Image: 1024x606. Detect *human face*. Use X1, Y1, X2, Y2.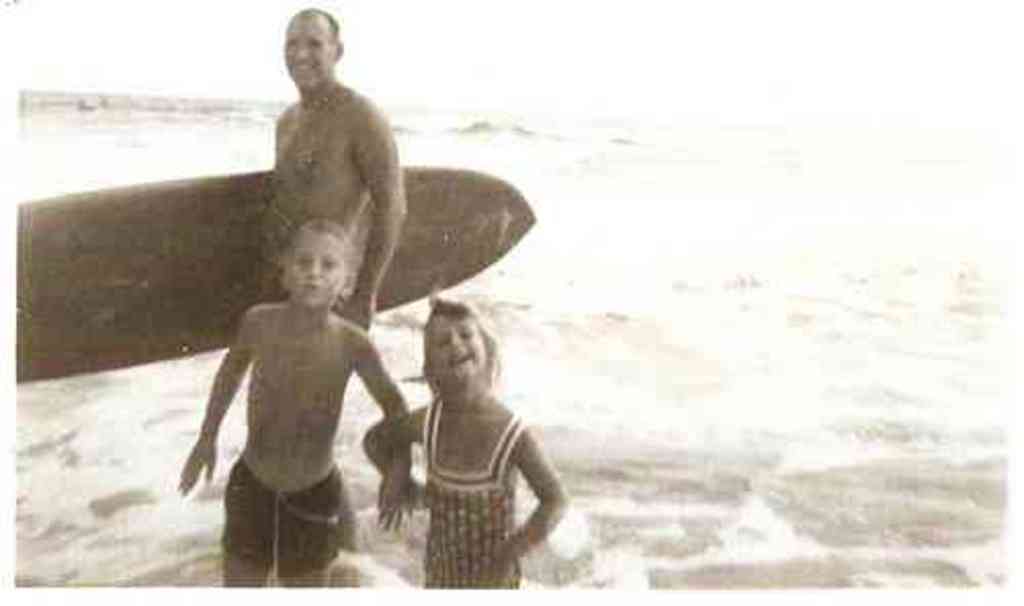
287, 231, 352, 307.
